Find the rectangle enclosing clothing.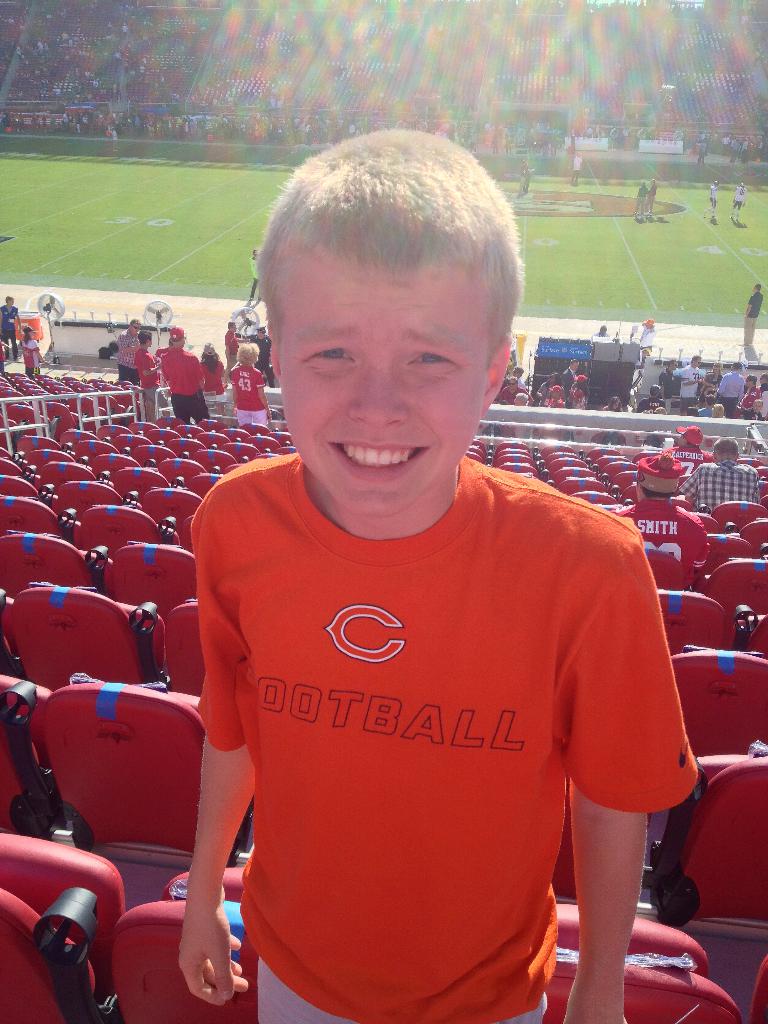
739, 292, 765, 343.
